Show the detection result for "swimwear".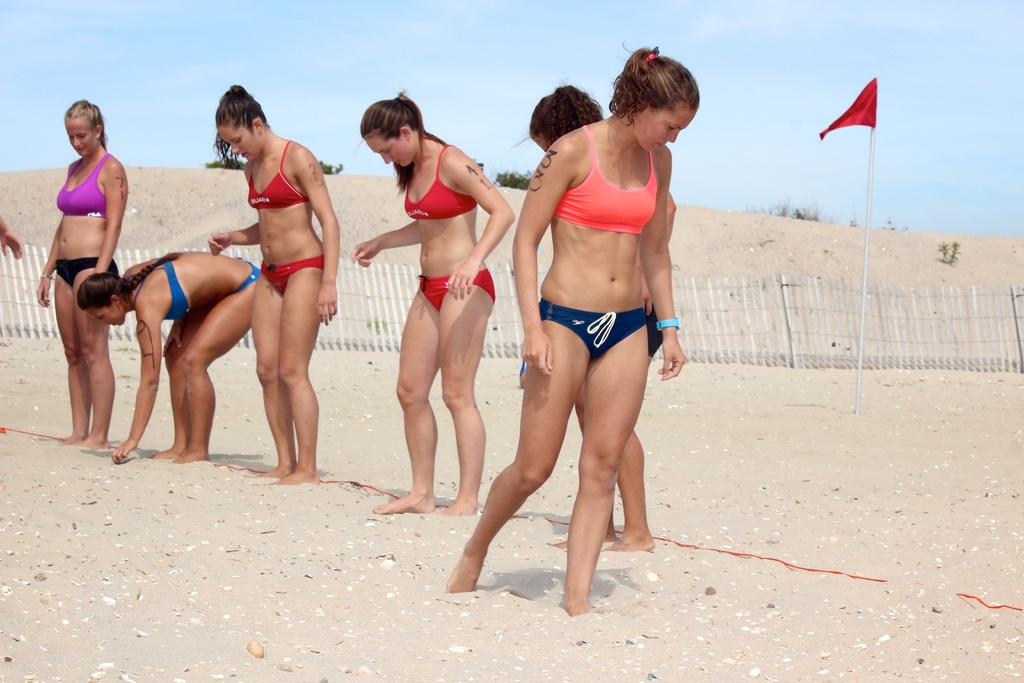
<region>404, 144, 476, 218</region>.
